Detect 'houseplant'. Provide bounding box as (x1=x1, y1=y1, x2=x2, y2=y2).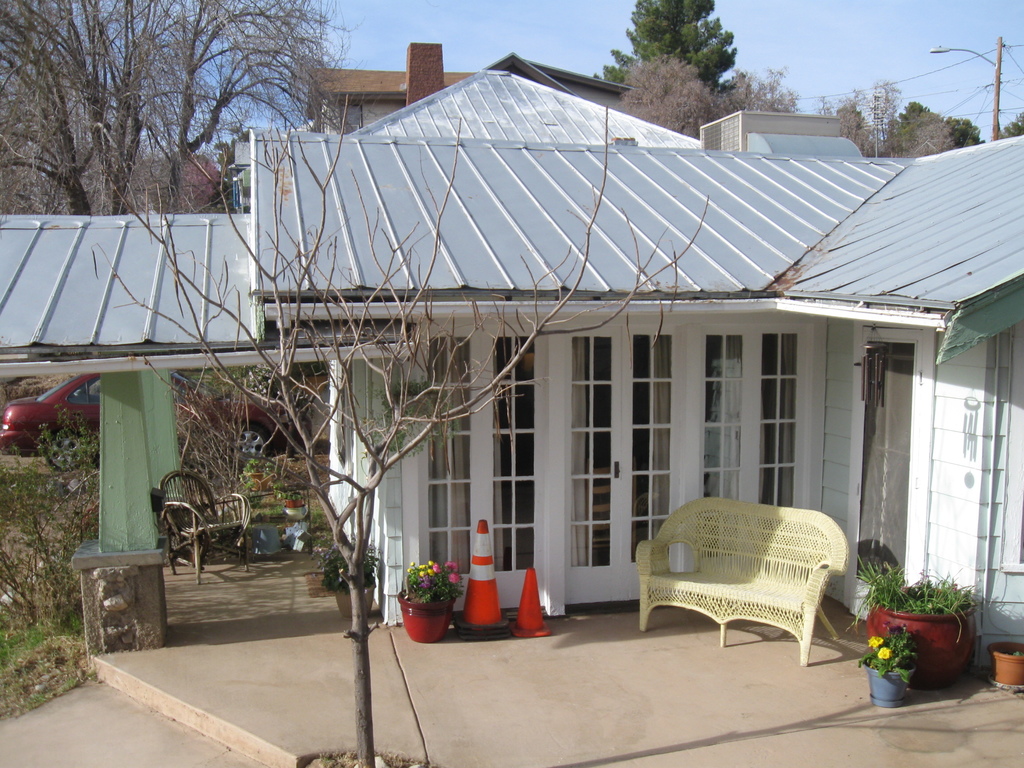
(x1=273, y1=488, x2=305, y2=516).
